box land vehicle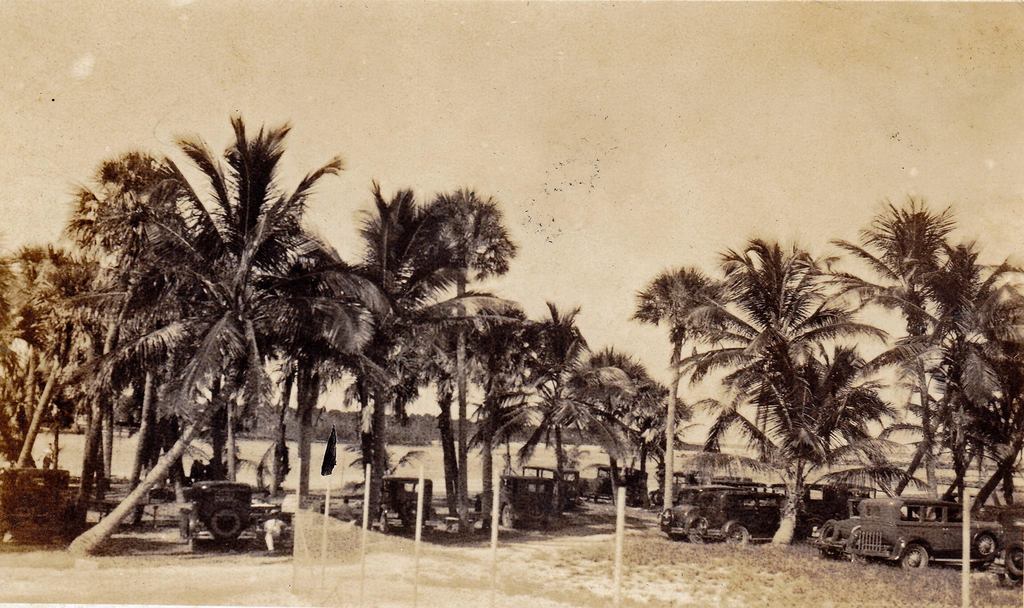
[left=799, top=486, right=863, bottom=522]
